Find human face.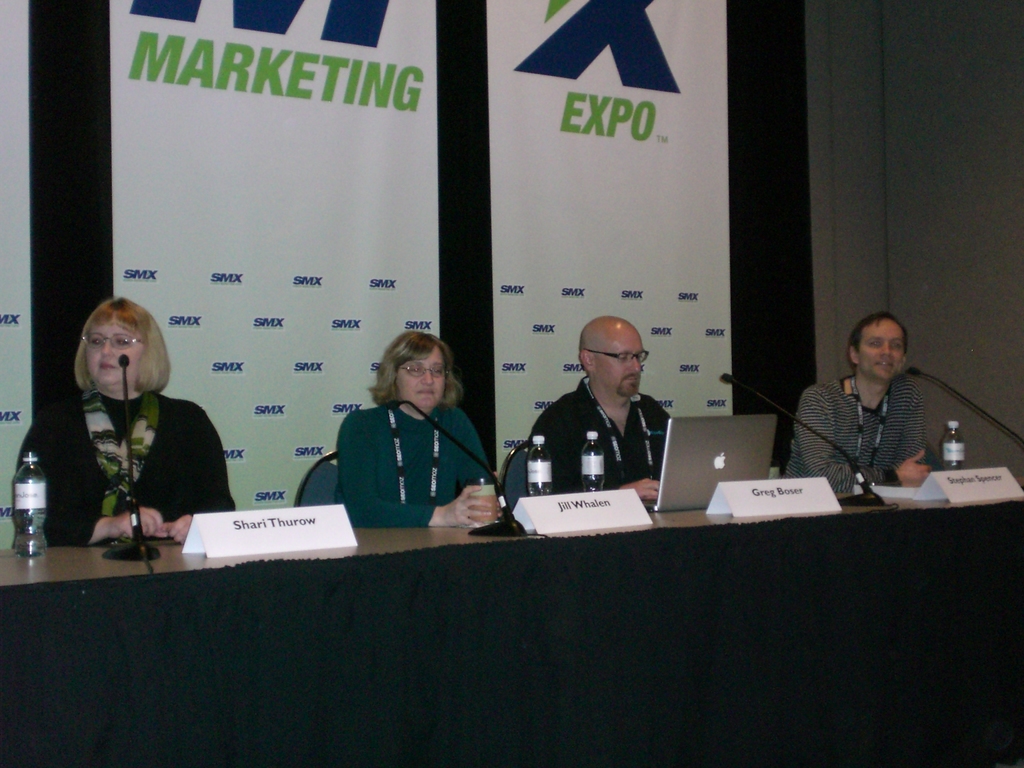
select_region(598, 331, 643, 399).
